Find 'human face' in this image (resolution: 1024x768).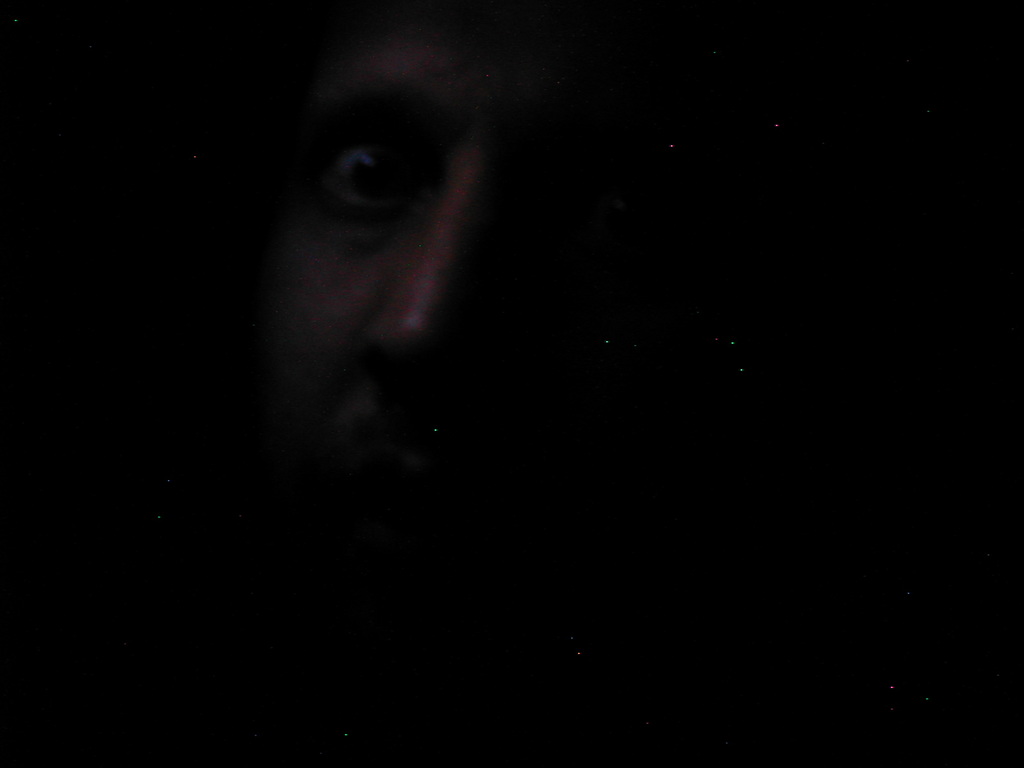
bbox(289, 44, 535, 423).
